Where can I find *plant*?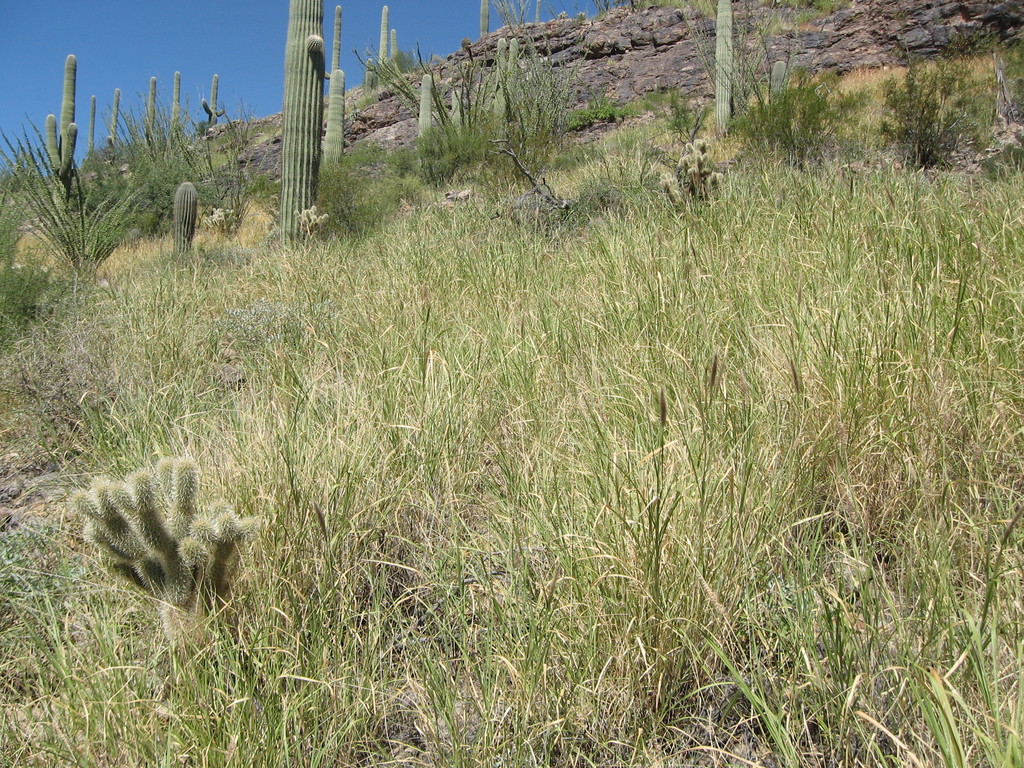
You can find it at select_region(35, 54, 83, 216).
